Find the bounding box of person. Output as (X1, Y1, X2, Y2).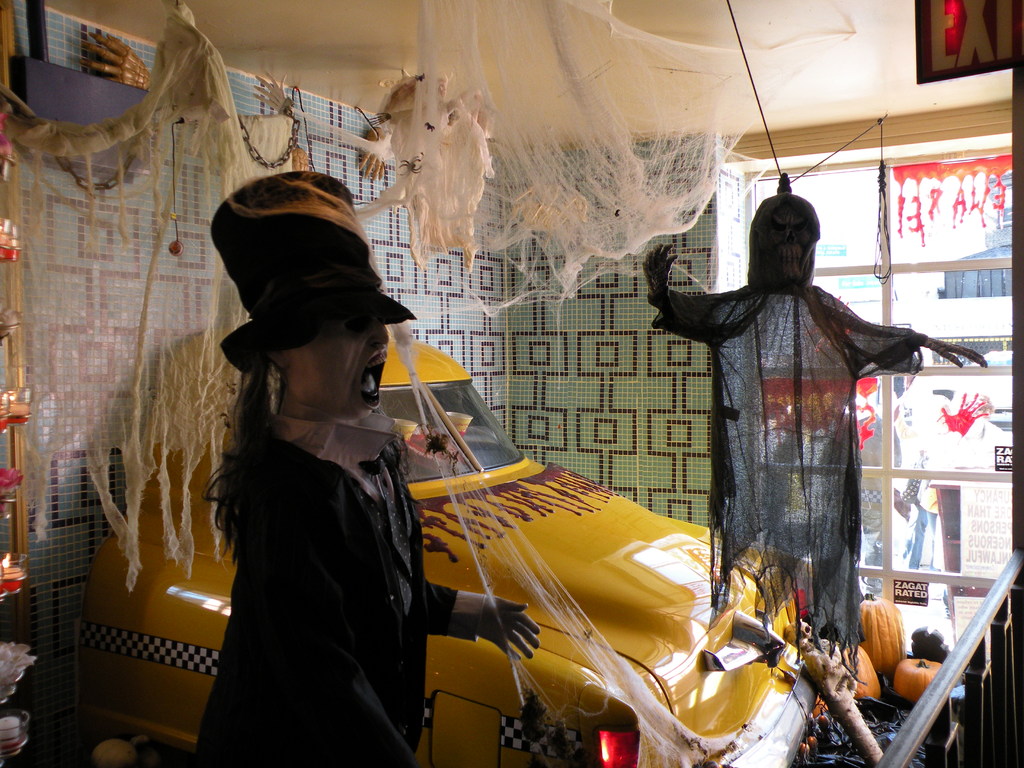
(642, 171, 993, 652).
